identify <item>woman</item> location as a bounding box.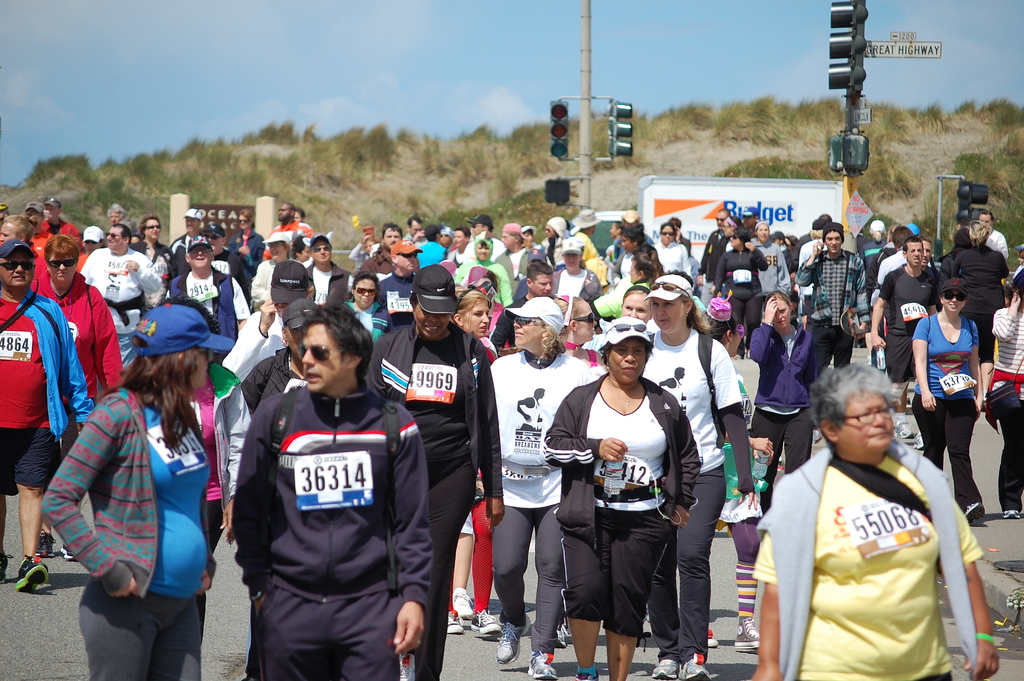
{"left": 37, "top": 306, "right": 239, "bottom": 680}.
